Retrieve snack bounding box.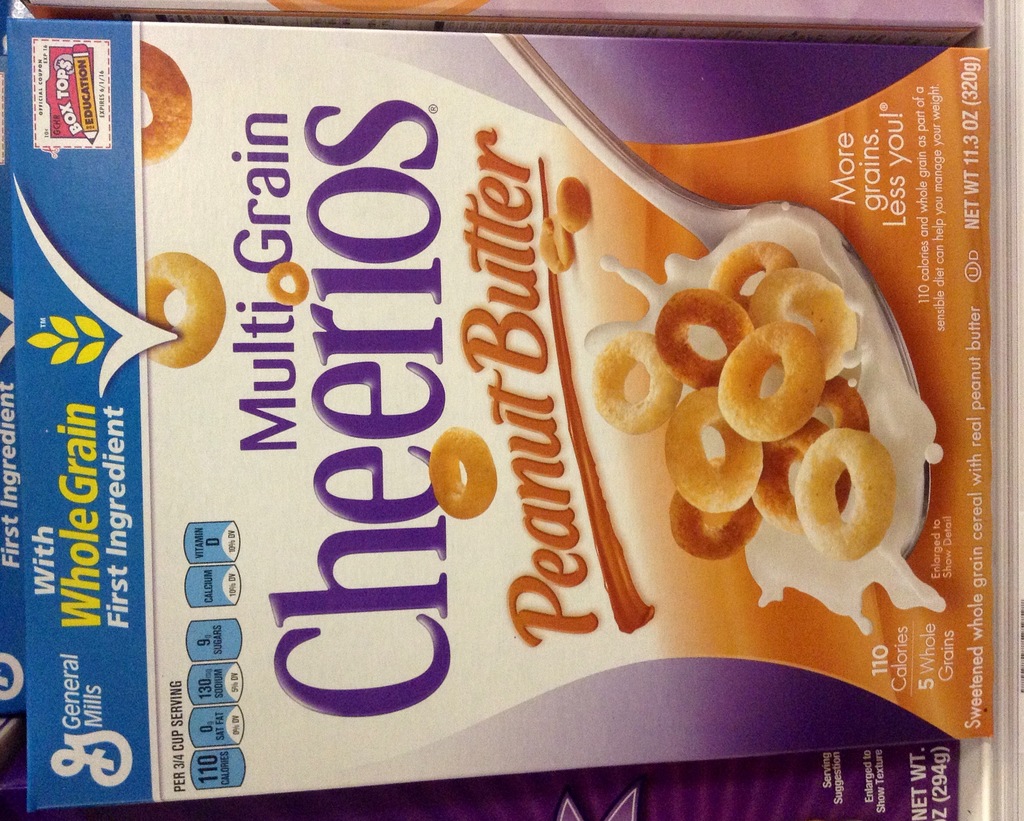
Bounding box: bbox=(268, 267, 308, 305).
